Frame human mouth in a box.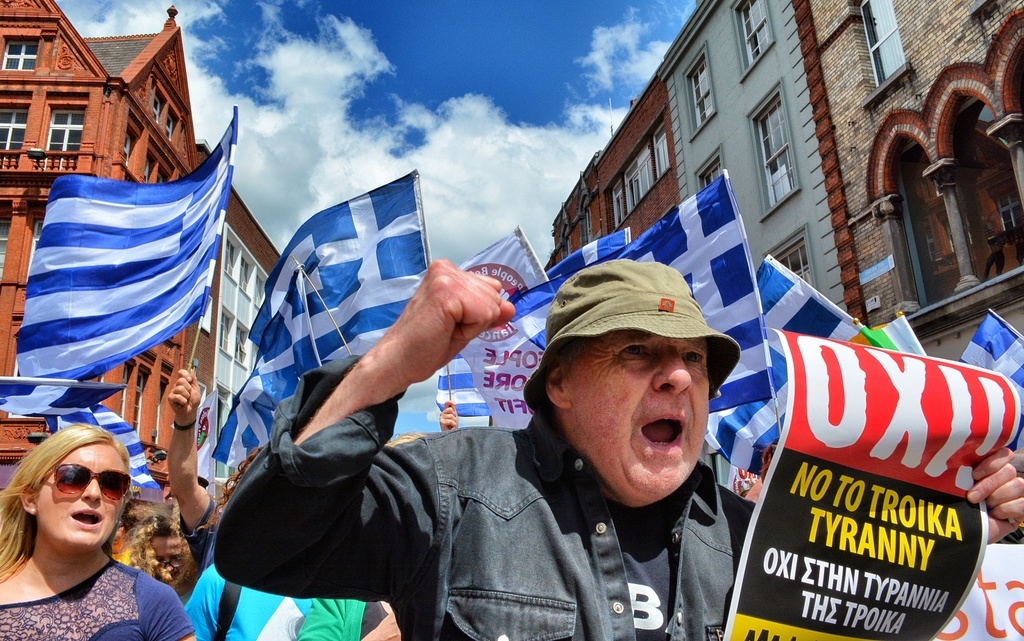
<bbox>62, 505, 105, 530</bbox>.
